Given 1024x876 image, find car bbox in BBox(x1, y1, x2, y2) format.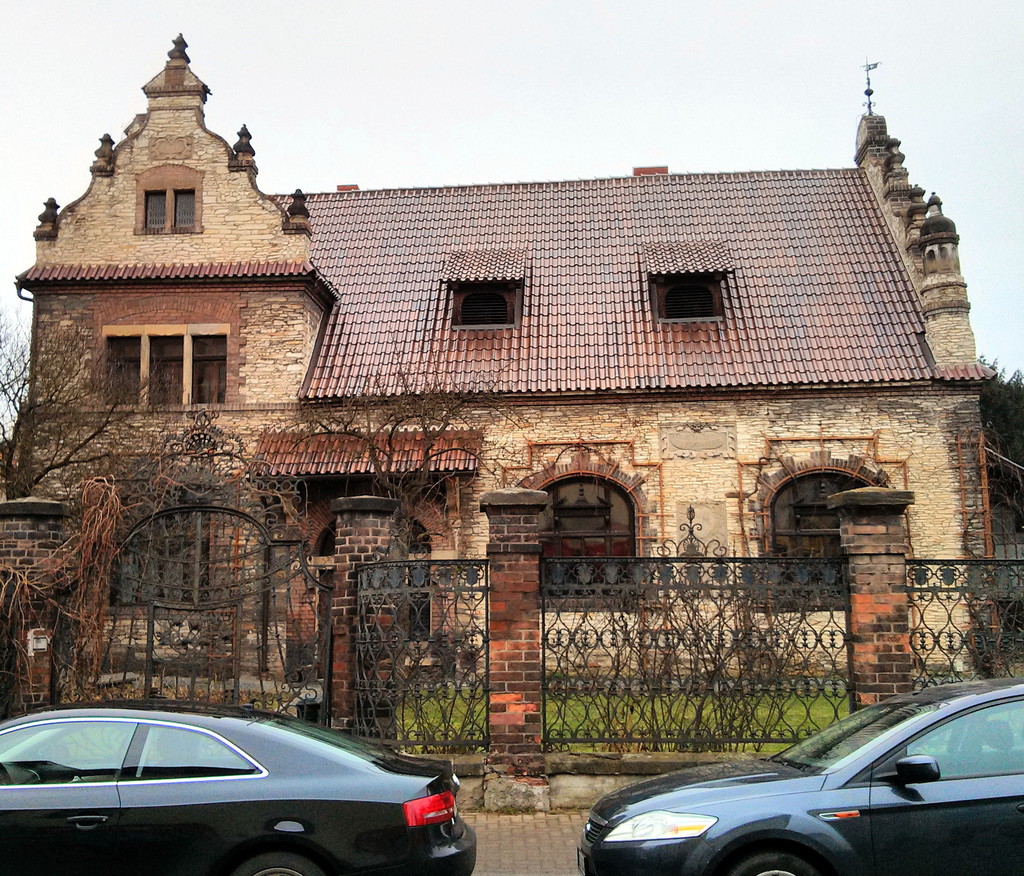
BBox(577, 673, 1023, 875).
